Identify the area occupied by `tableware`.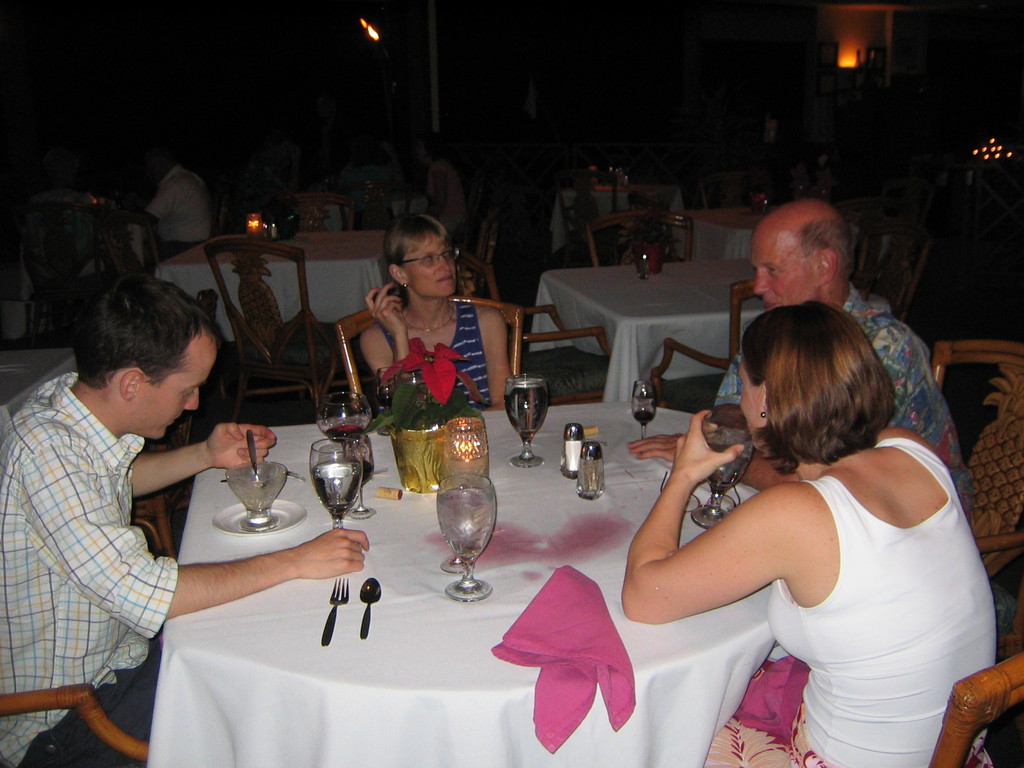
Area: 212,427,313,537.
